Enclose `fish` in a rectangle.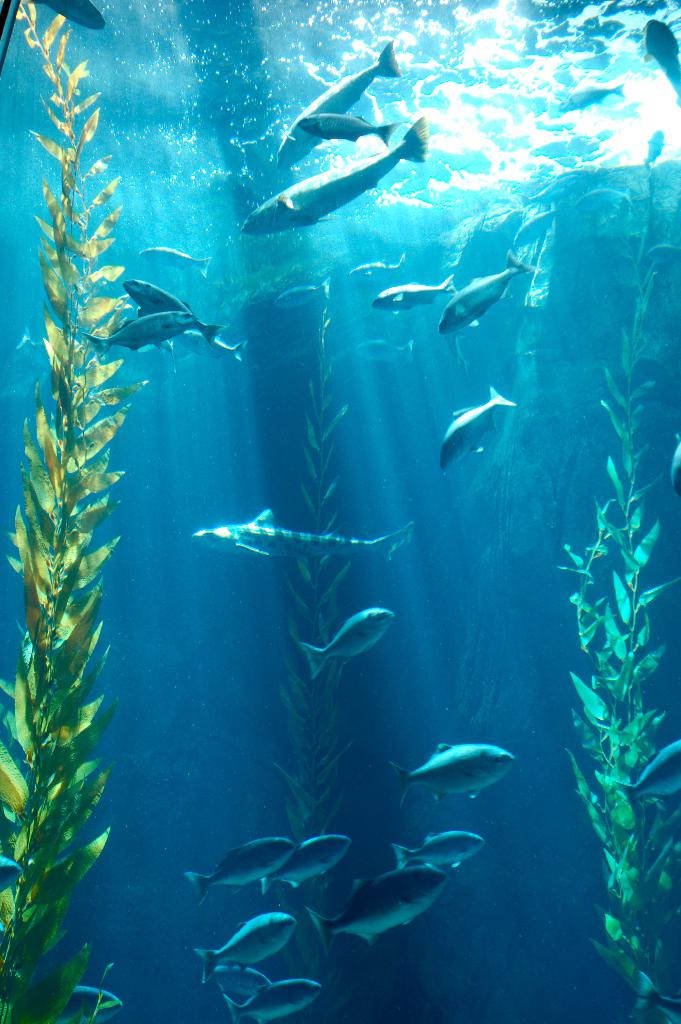
<box>436,251,554,337</box>.
